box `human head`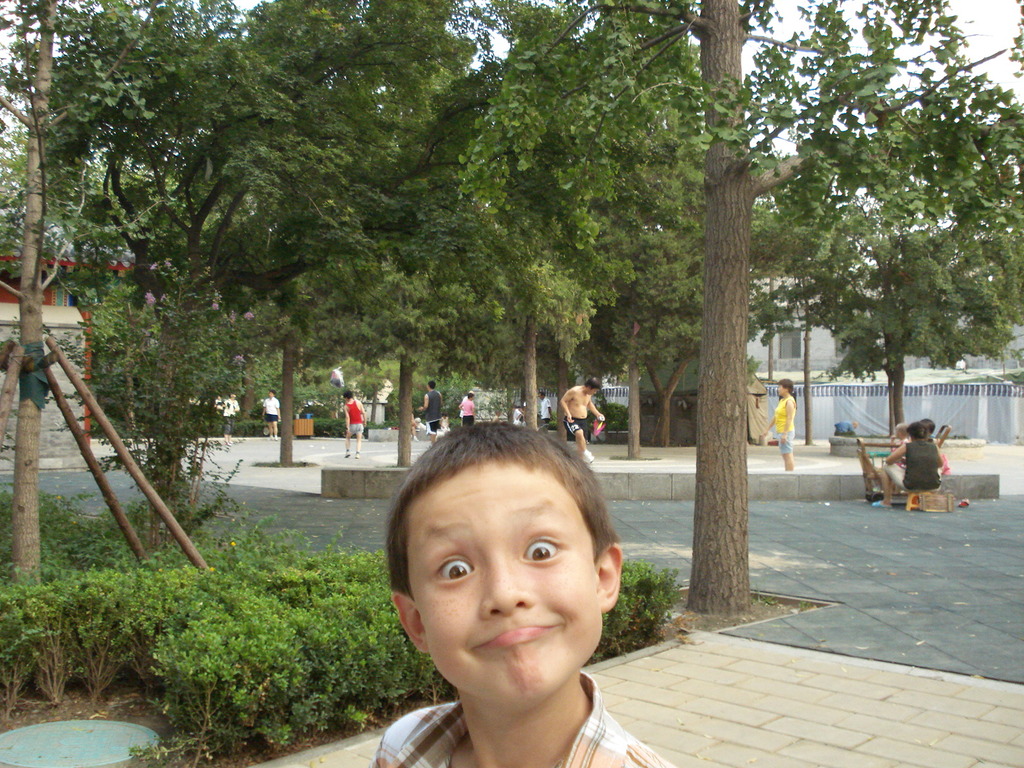
bbox=(342, 393, 353, 404)
